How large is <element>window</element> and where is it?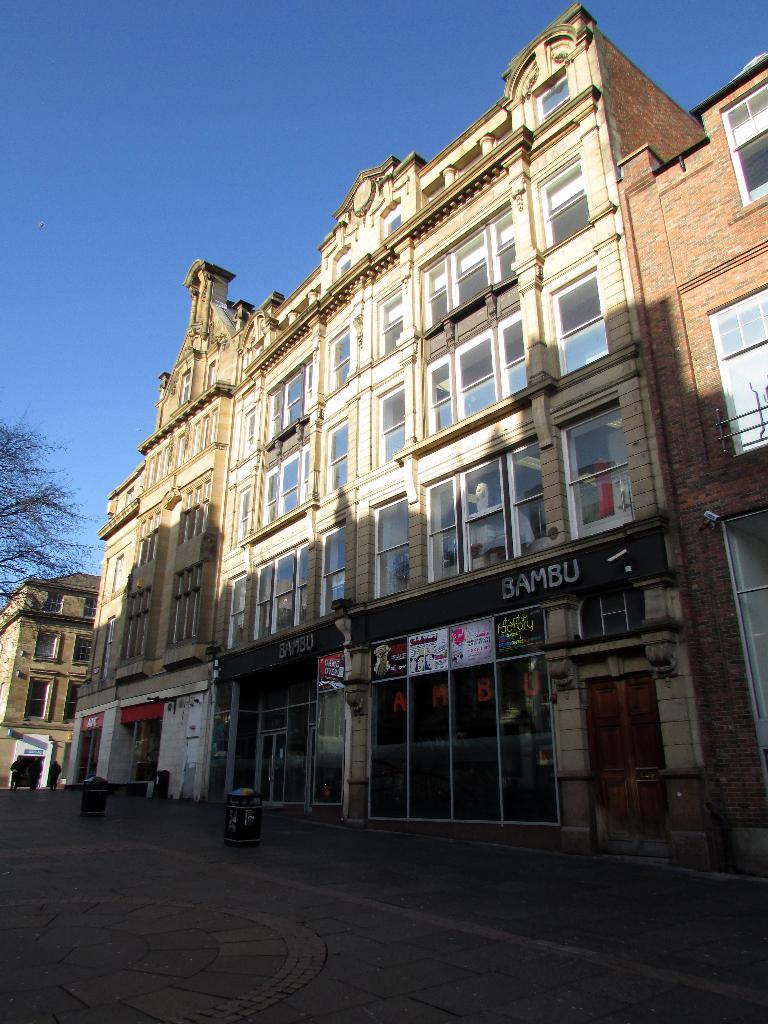
Bounding box: 367 493 413 602.
